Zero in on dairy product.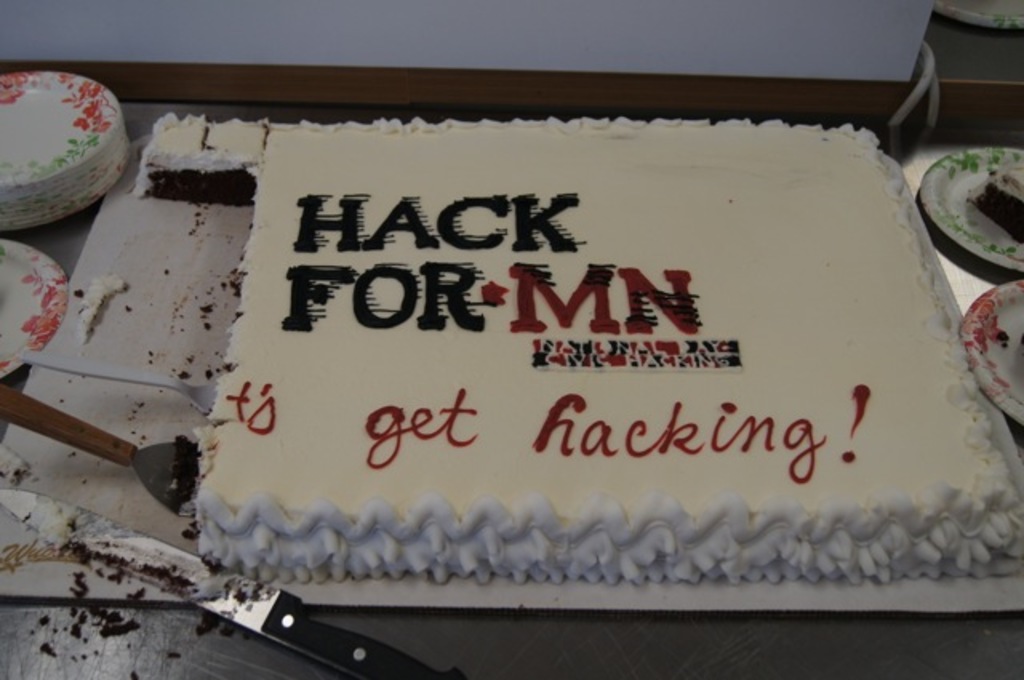
Zeroed in: <region>10, 85, 131, 197</region>.
